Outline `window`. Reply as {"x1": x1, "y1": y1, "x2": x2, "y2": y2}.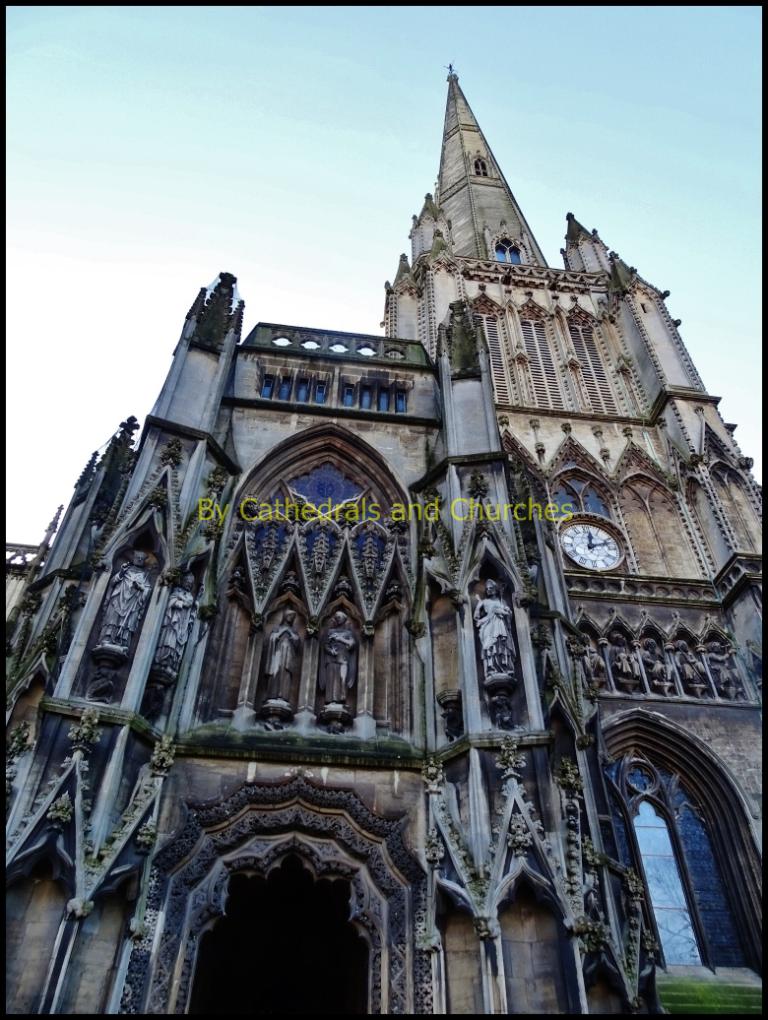
{"x1": 364, "y1": 390, "x2": 367, "y2": 406}.
